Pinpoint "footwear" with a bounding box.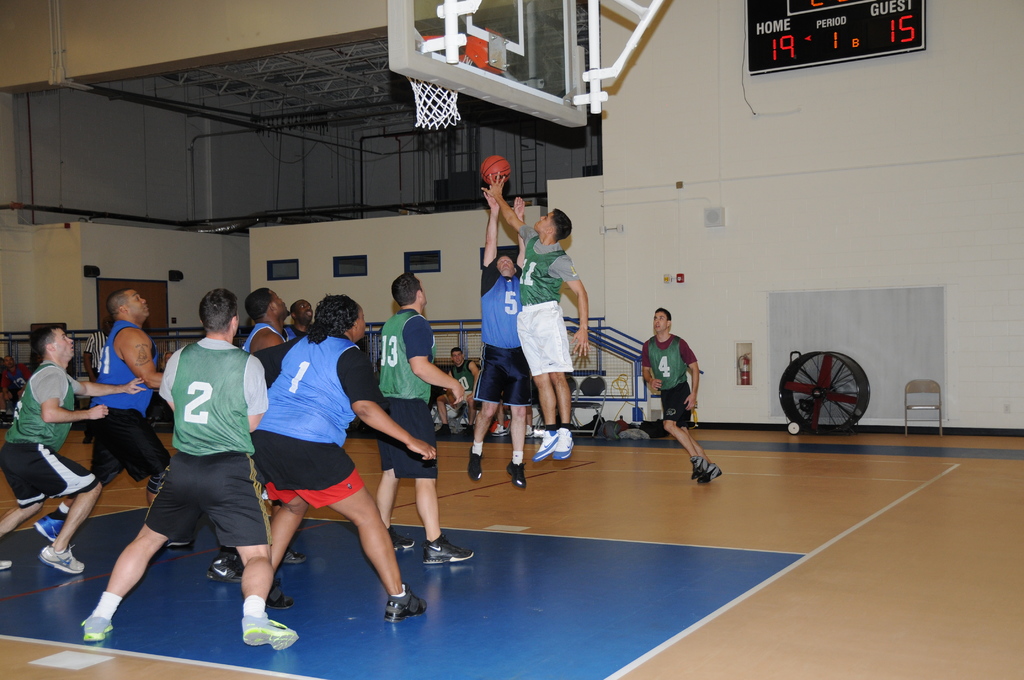
select_region(33, 514, 70, 544).
